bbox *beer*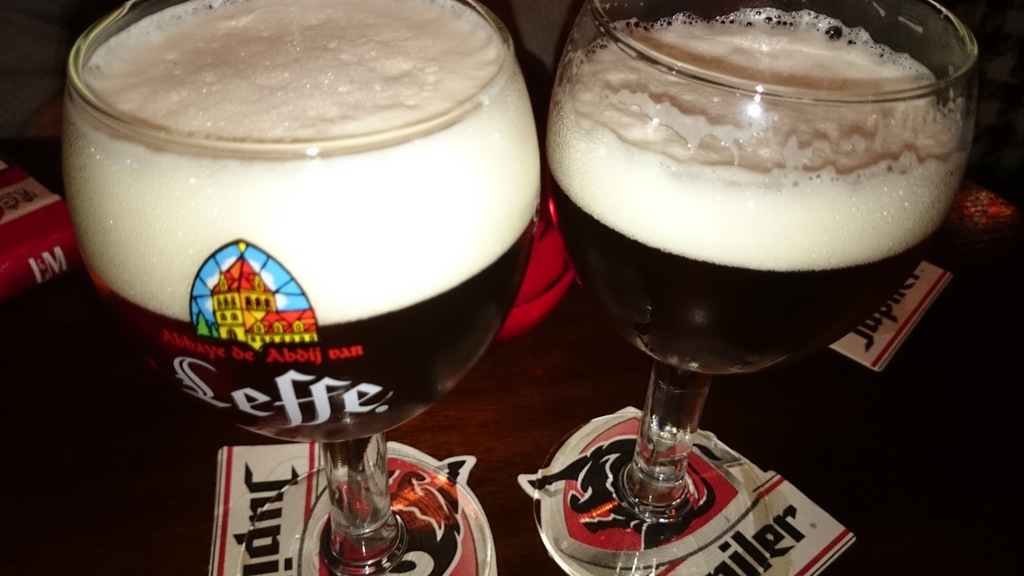
x1=547, y1=0, x2=991, y2=575
